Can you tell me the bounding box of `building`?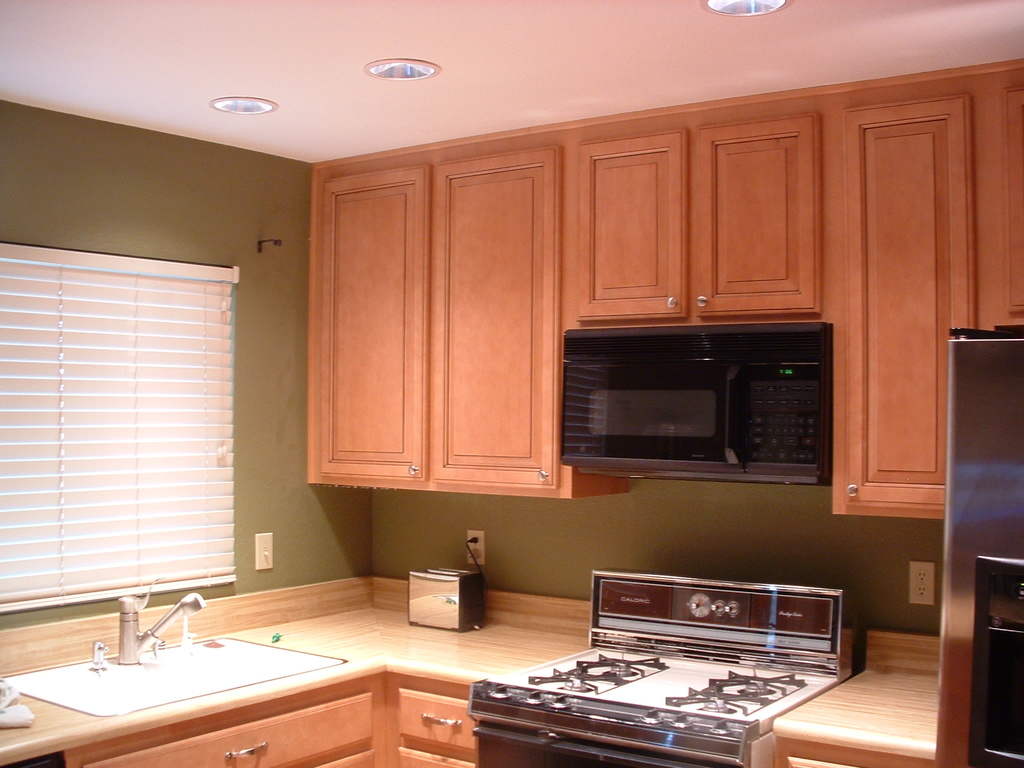
{"x1": 0, "y1": 0, "x2": 1023, "y2": 767}.
